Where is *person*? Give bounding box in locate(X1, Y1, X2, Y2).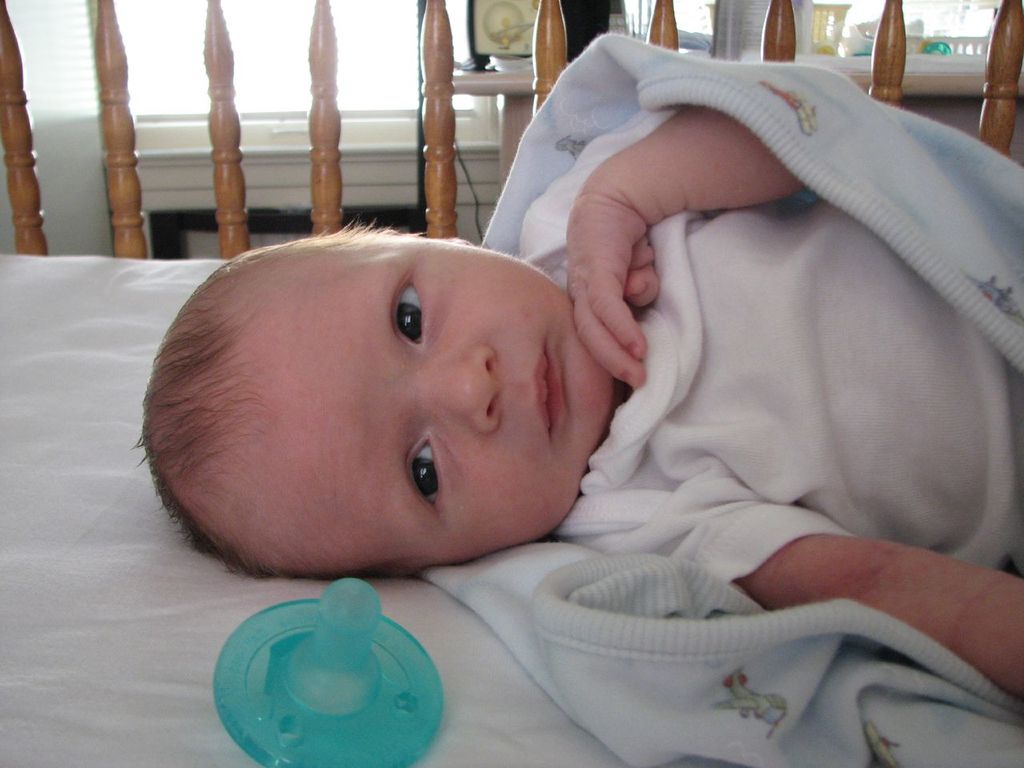
locate(141, 106, 1023, 695).
